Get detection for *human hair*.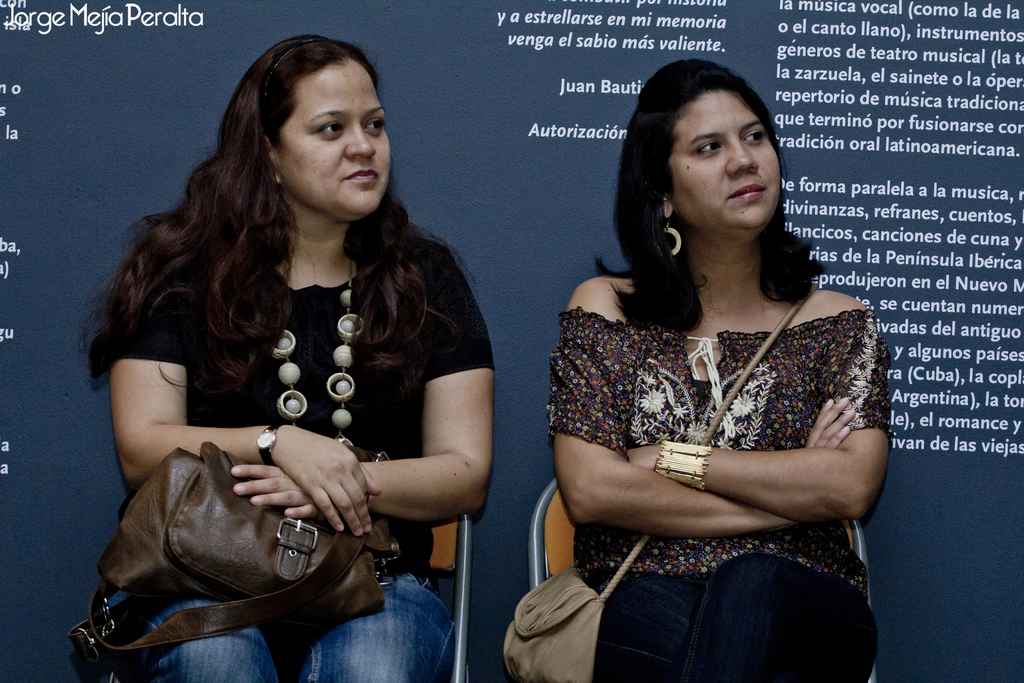
Detection: [630,51,826,301].
